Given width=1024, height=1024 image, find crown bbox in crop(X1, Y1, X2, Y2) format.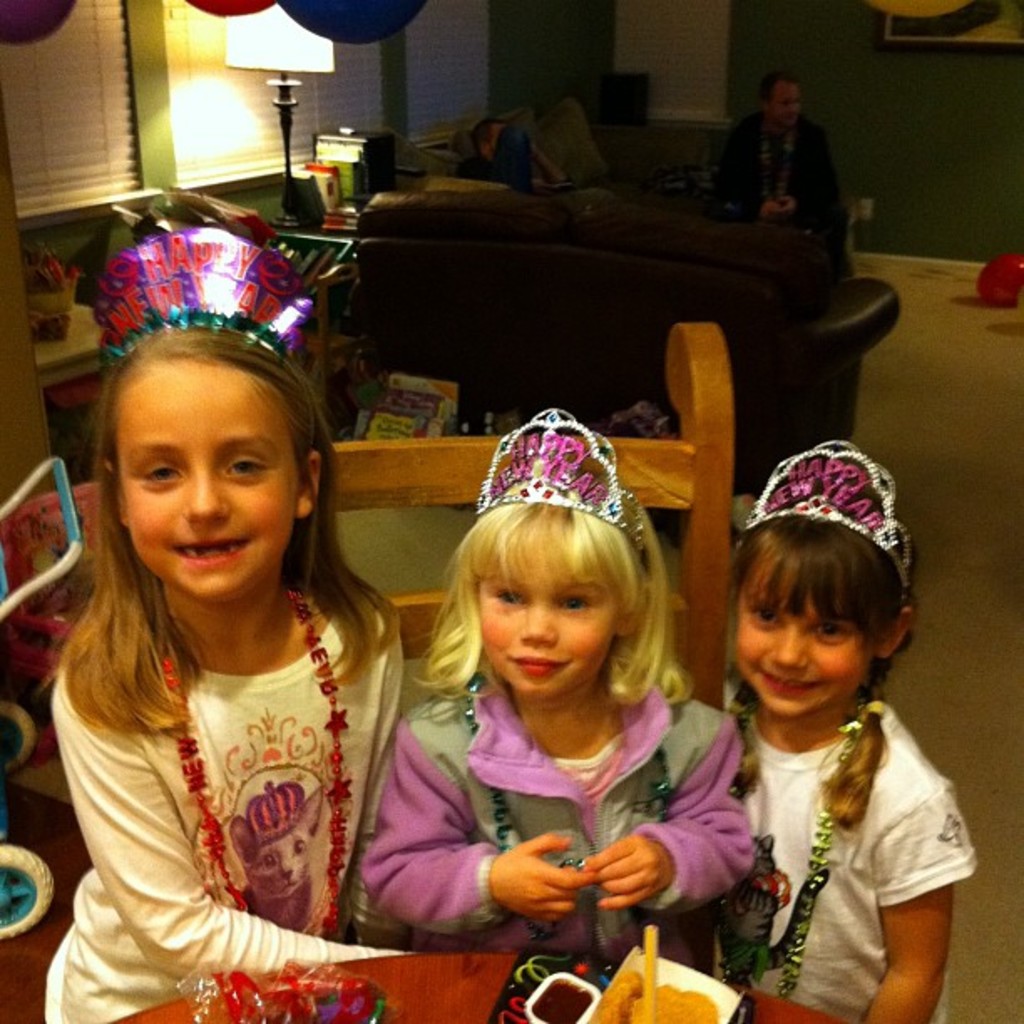
crop(472, 405, 649, 554).
